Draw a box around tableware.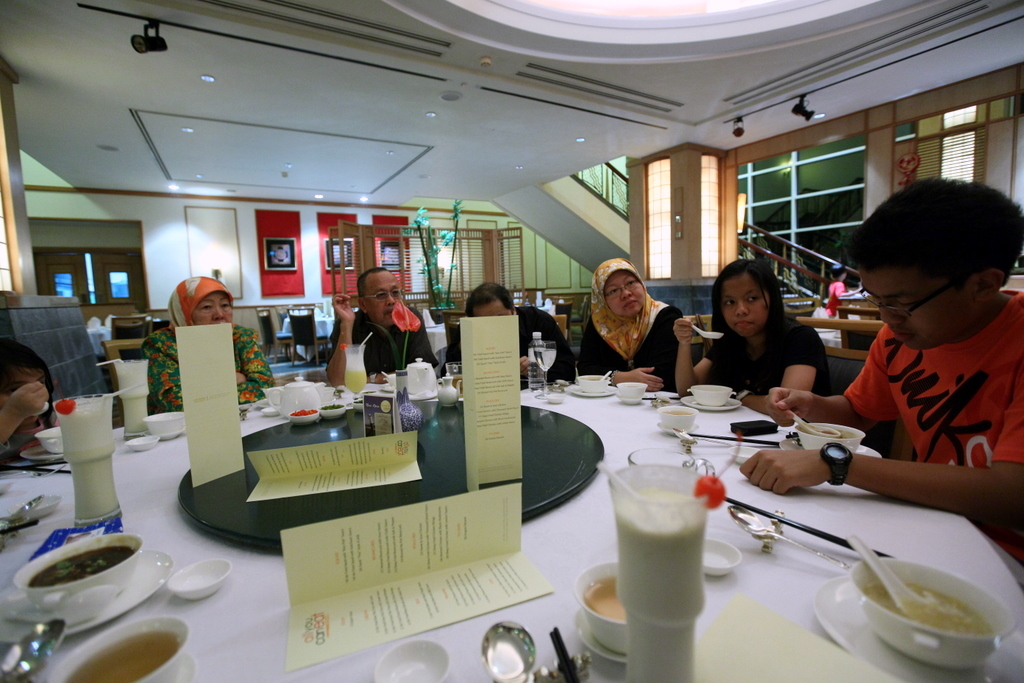
[left=727, top=505, right=851, bottom=567].
